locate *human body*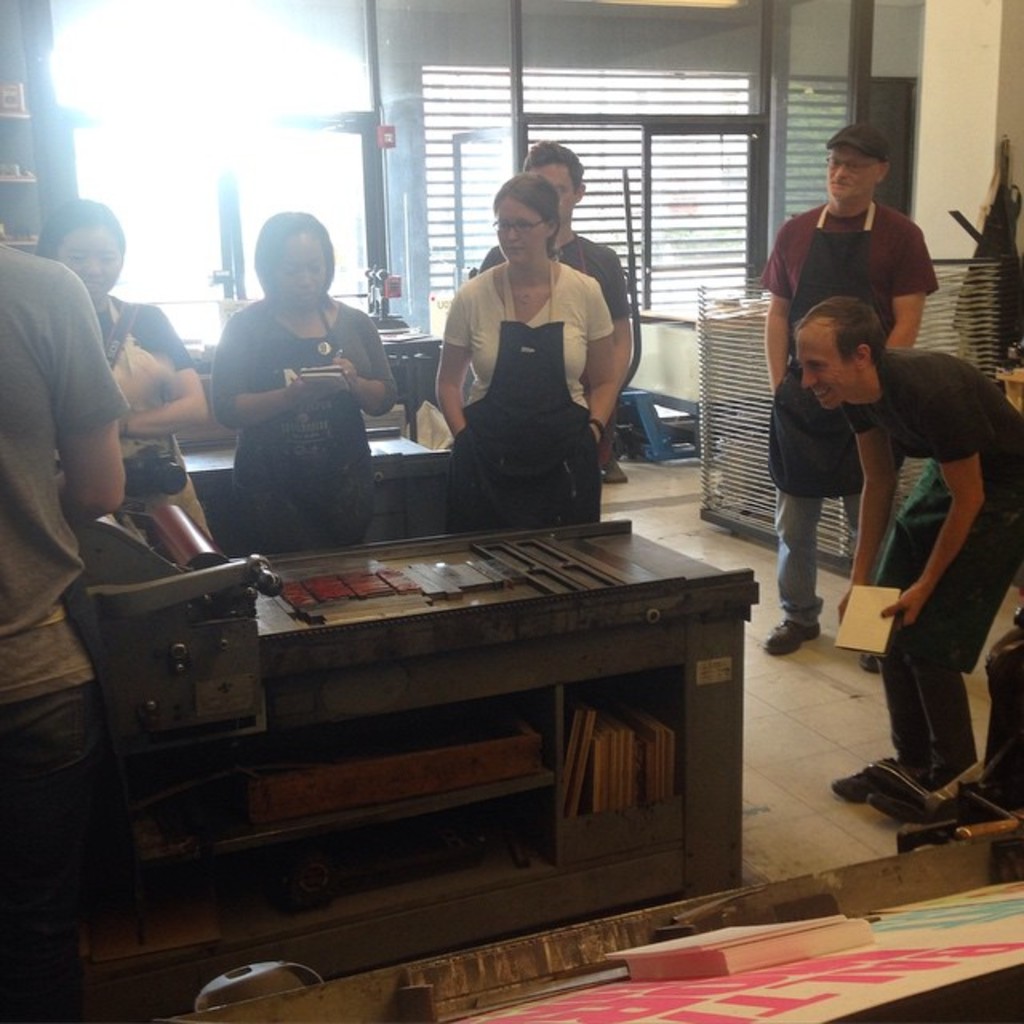
(211, 211, 397, 549)
